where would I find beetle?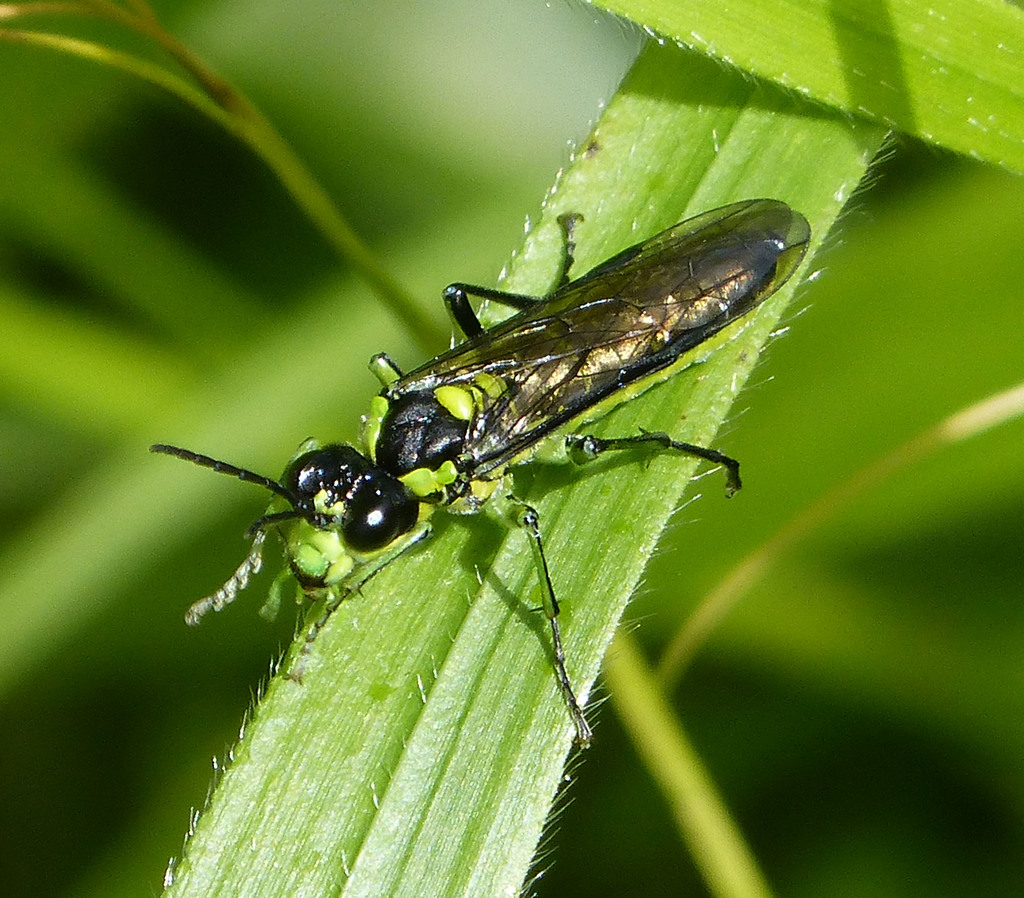
At bbox(163, 221, 778, 632).
